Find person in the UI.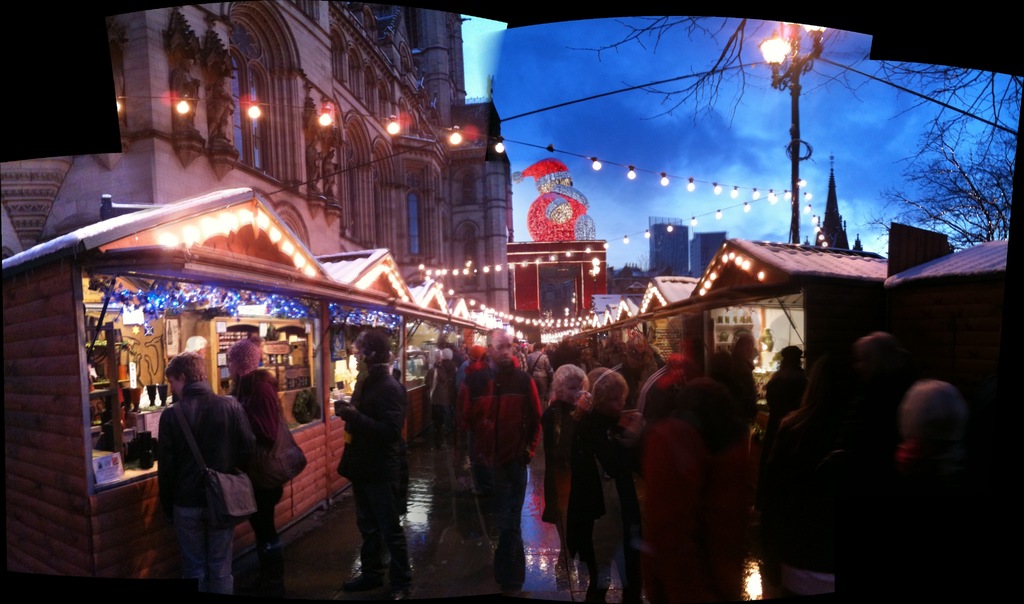
UI element at bbox=(337, 318, 410, 599).
